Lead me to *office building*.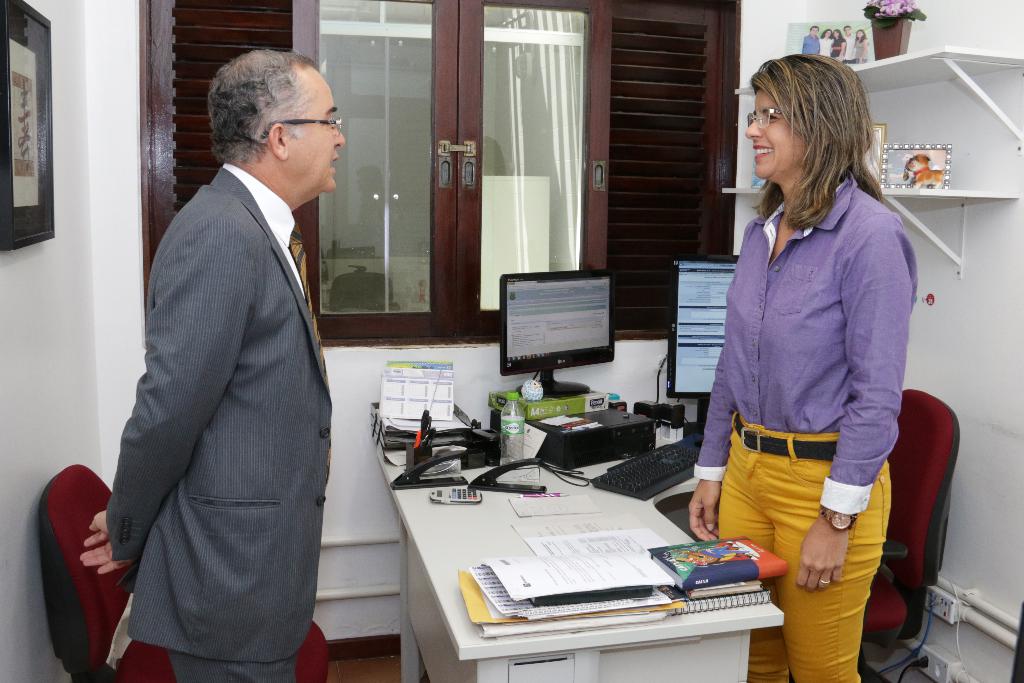
Lead to crop(1, 0, 1023, 682).
